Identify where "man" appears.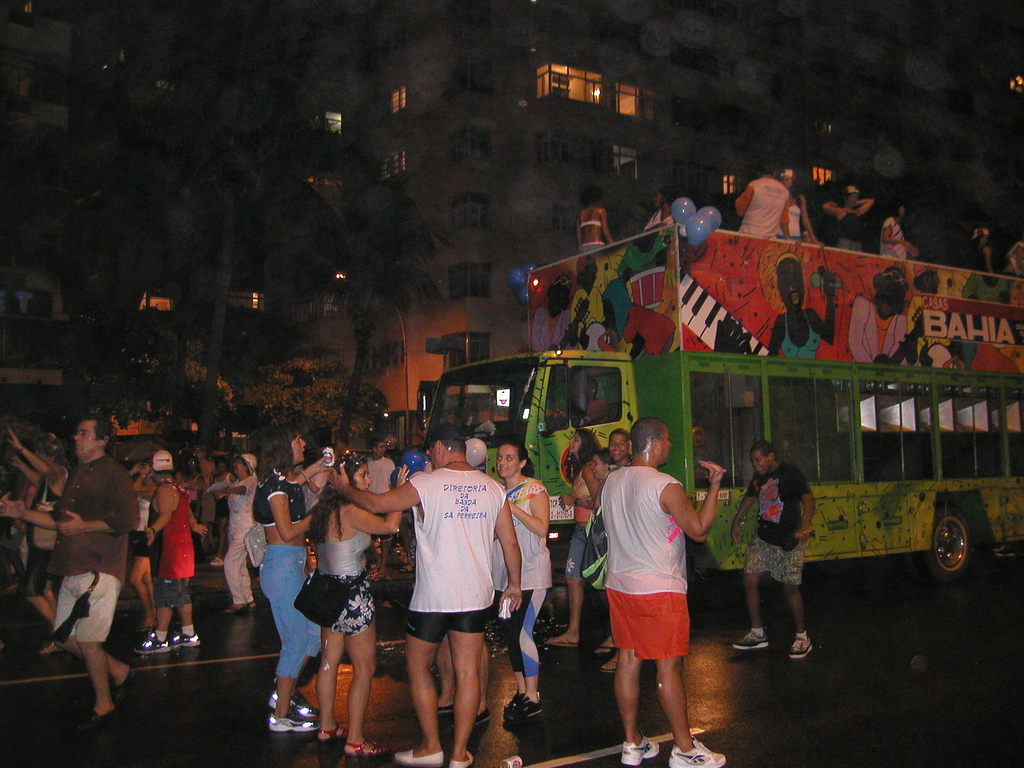
Appears at [0, 413, 138, 723].
